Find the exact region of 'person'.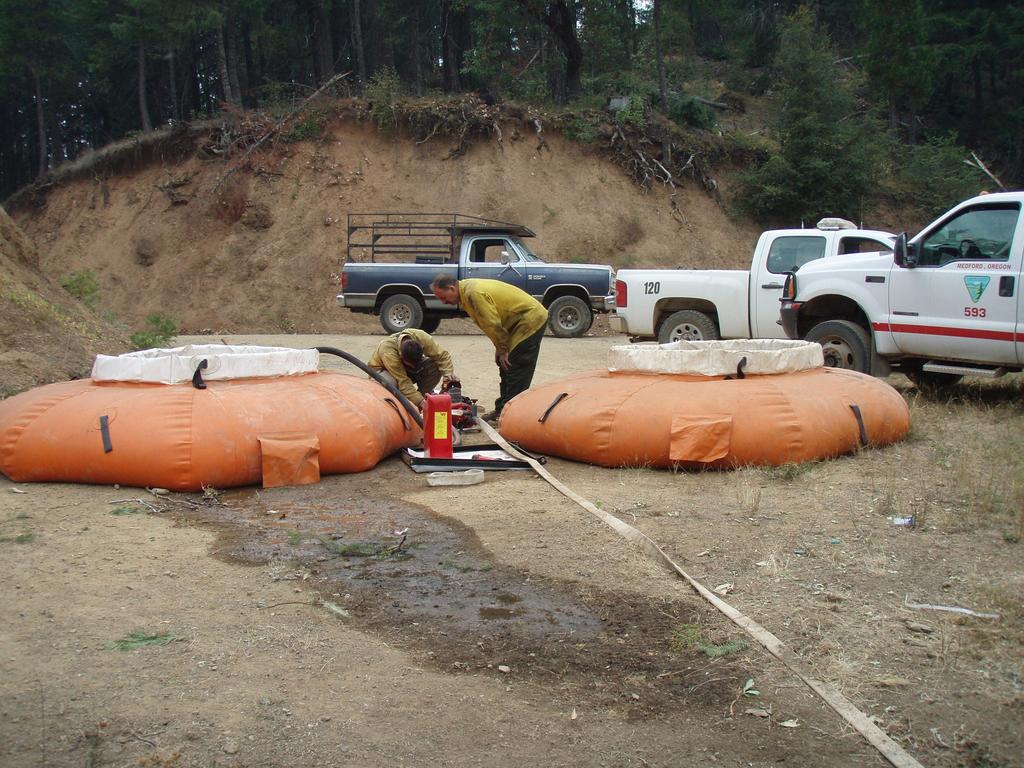
Exact region: rect(364, 323, 472, 417).
